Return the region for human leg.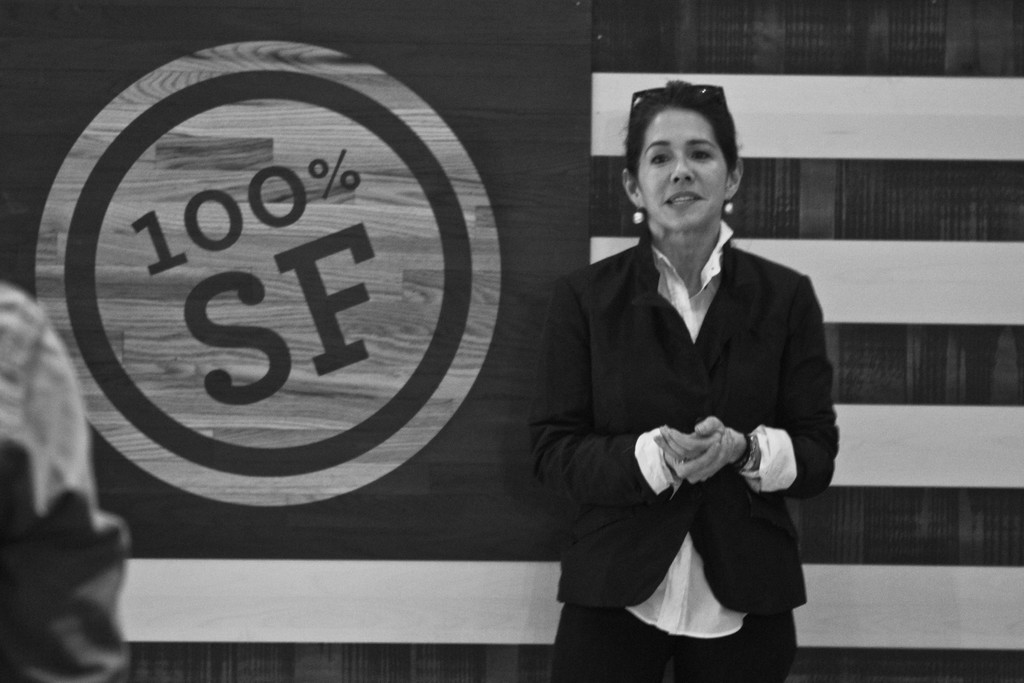
crop(674, 612, 800, 682).
